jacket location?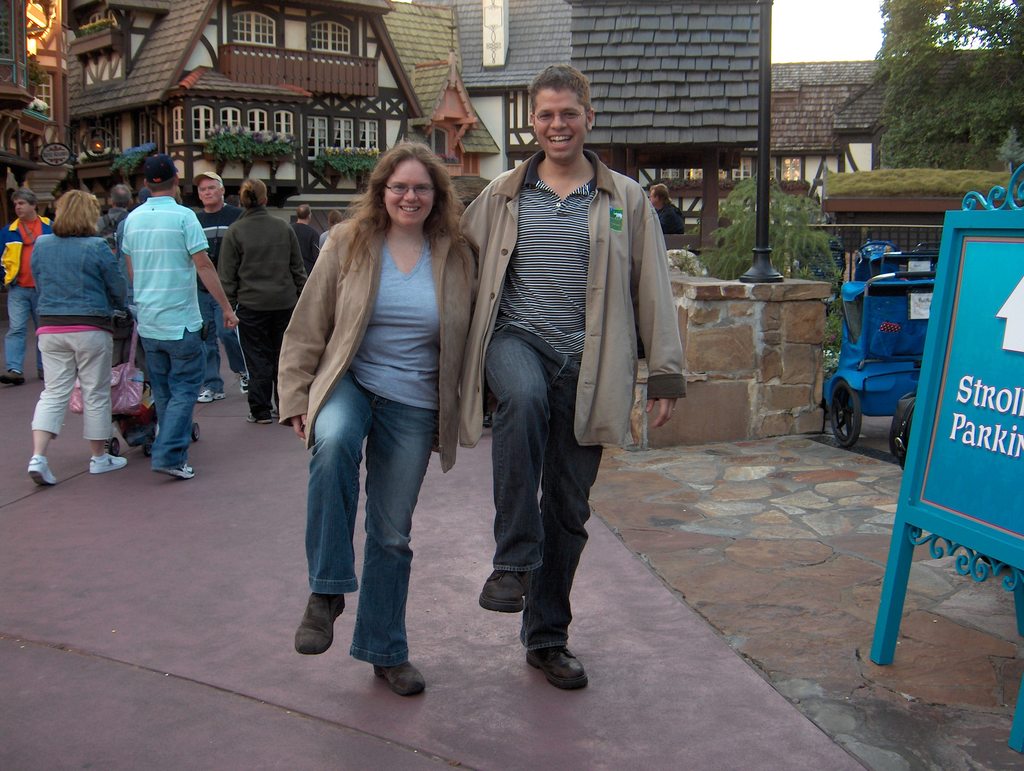
x1=0, y1=213, x2=52, y2=291
